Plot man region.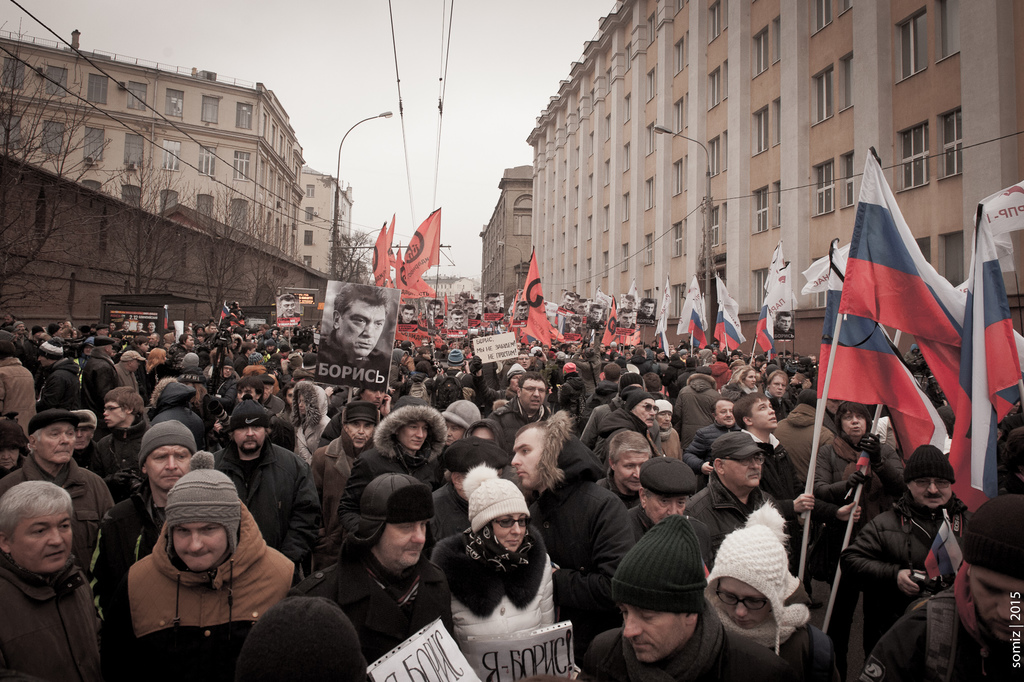
Plotted at left=458, top=292, right=470, bottom=304.
